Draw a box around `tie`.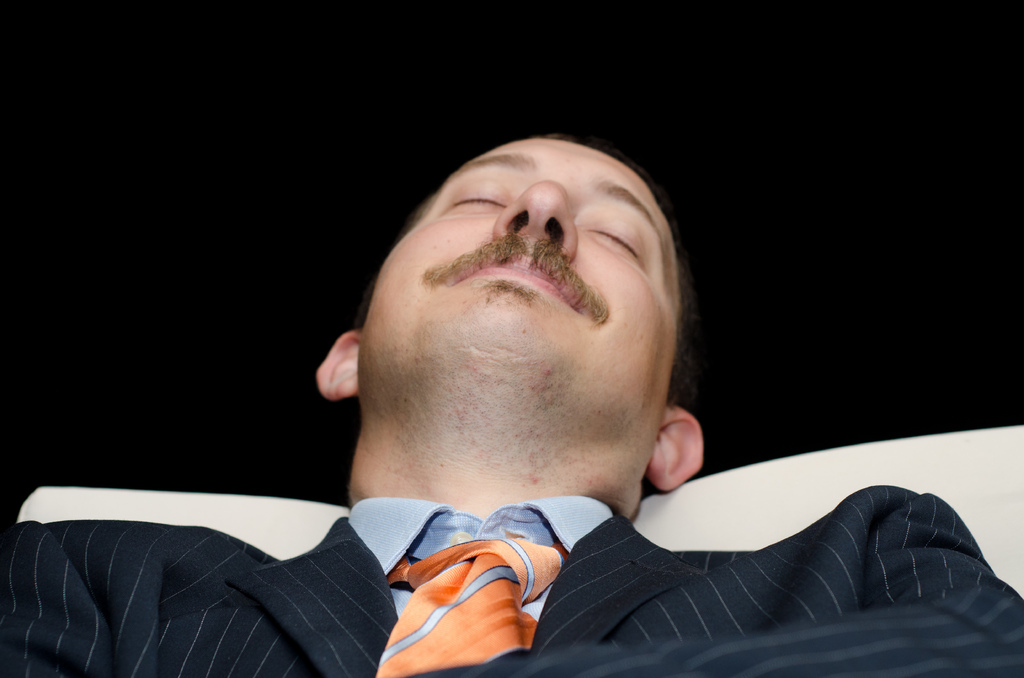
<box>375,535,568,677</box>.
